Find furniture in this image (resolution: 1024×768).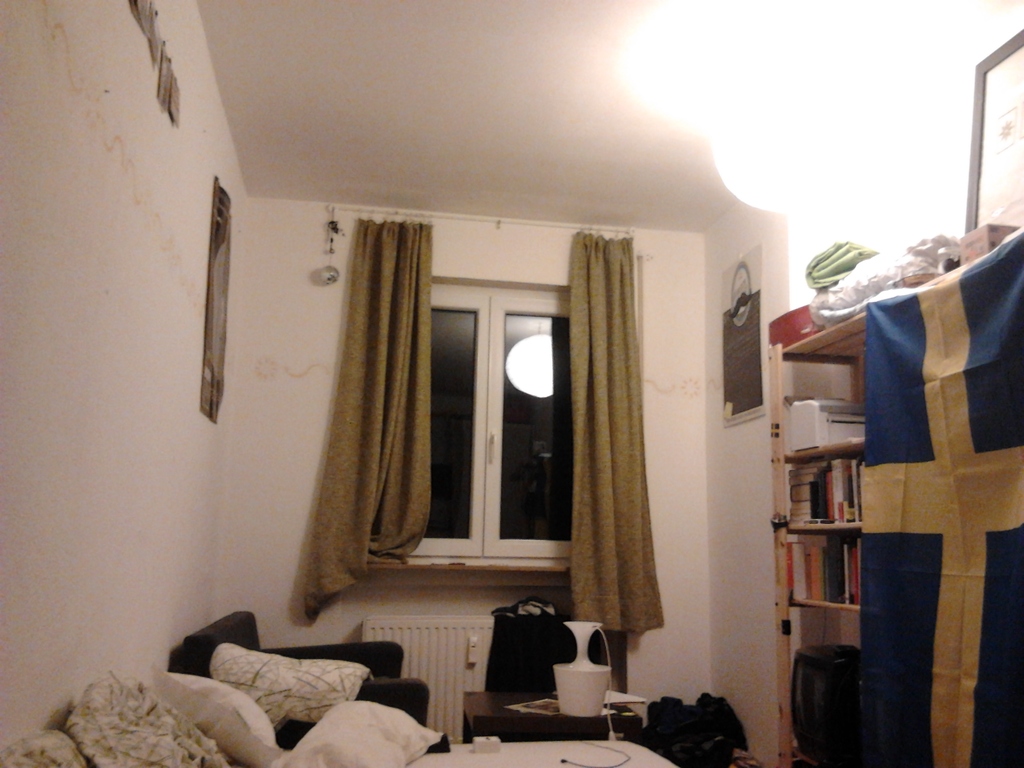
crop(770, 229, 1023, 767).
